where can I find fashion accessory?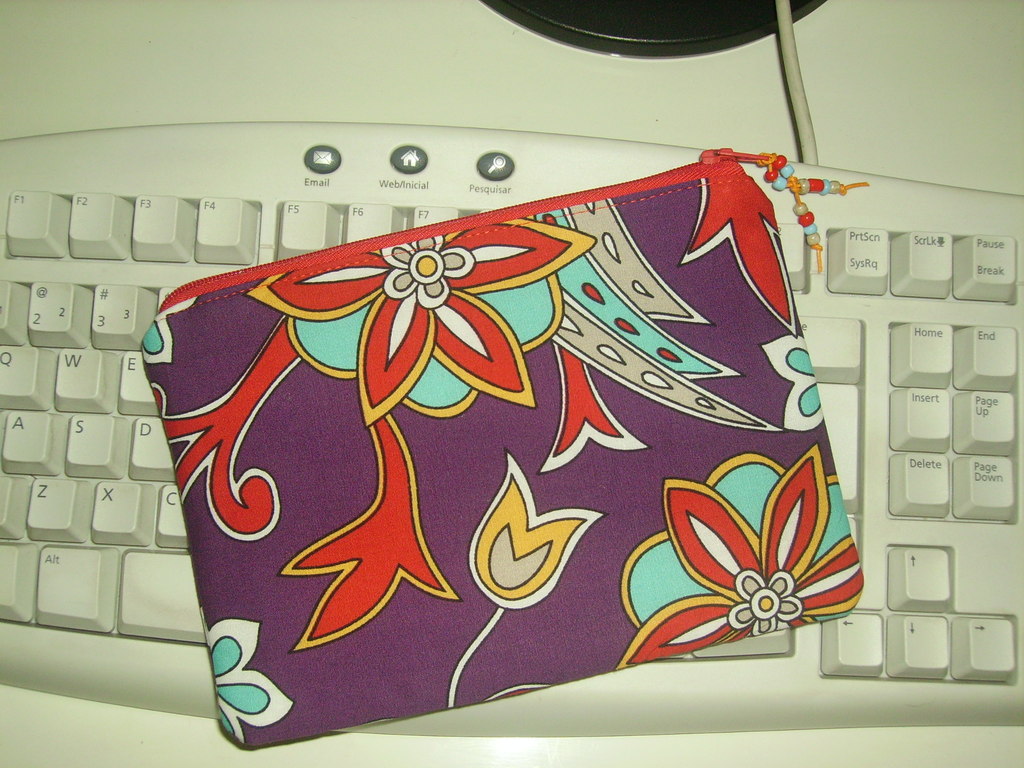
You can find it at <box>137,147,867,753</box>.
